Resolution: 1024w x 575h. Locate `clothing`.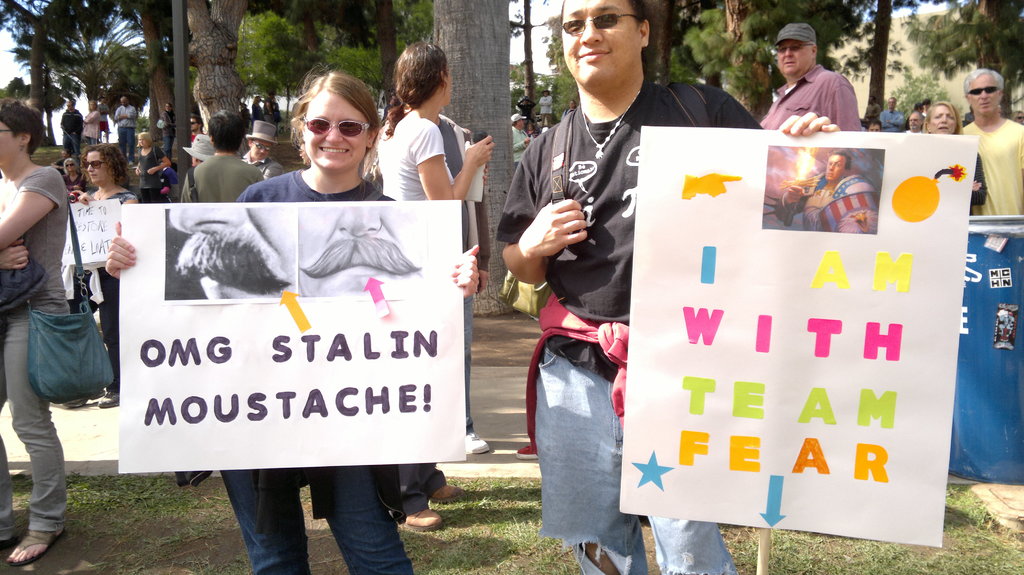
select_region(132, 145, 180, 221).
